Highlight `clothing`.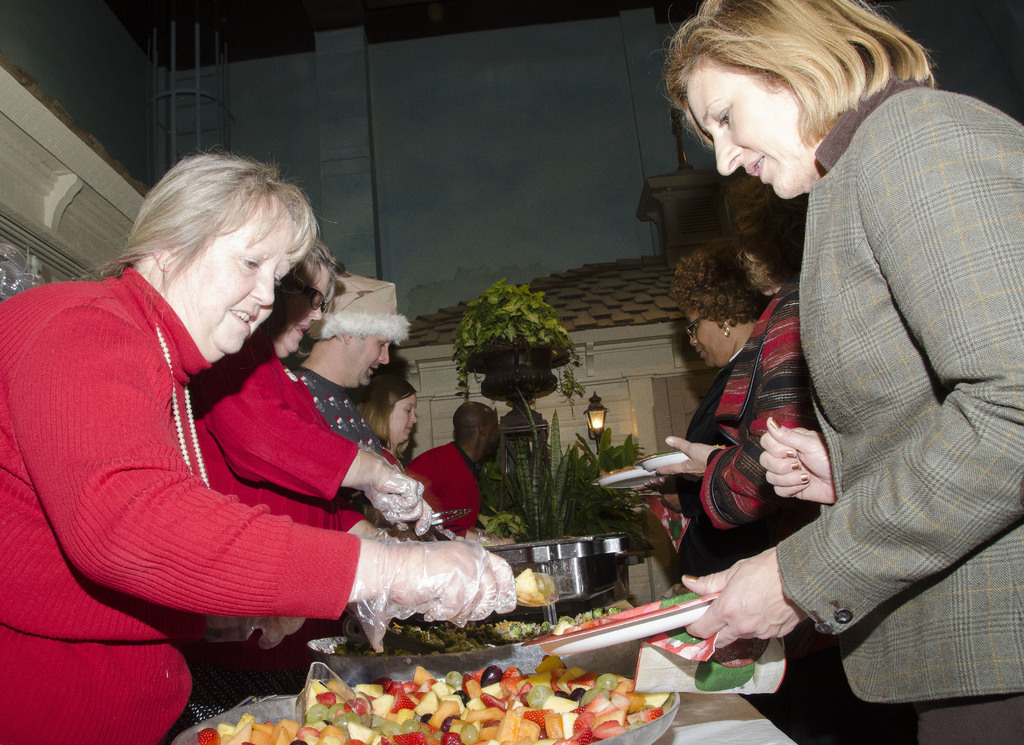
Highlighted region: region(694, 74, 1018, 741).
